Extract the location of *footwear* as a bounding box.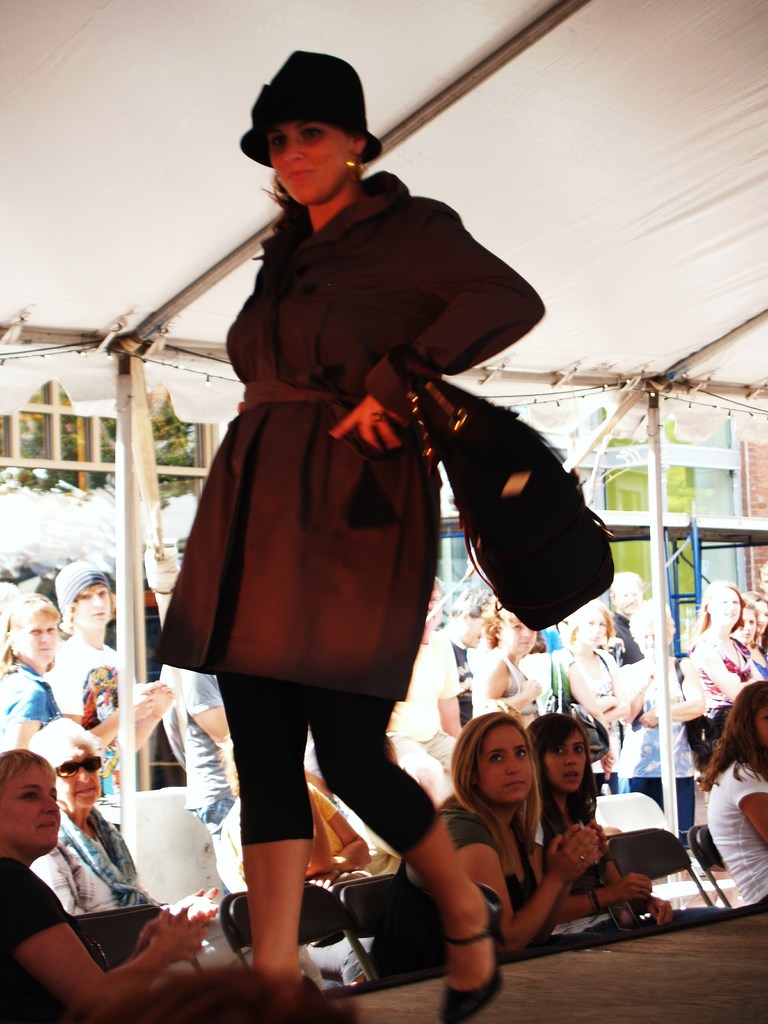
select_region(440, 881, 506, 1023).
